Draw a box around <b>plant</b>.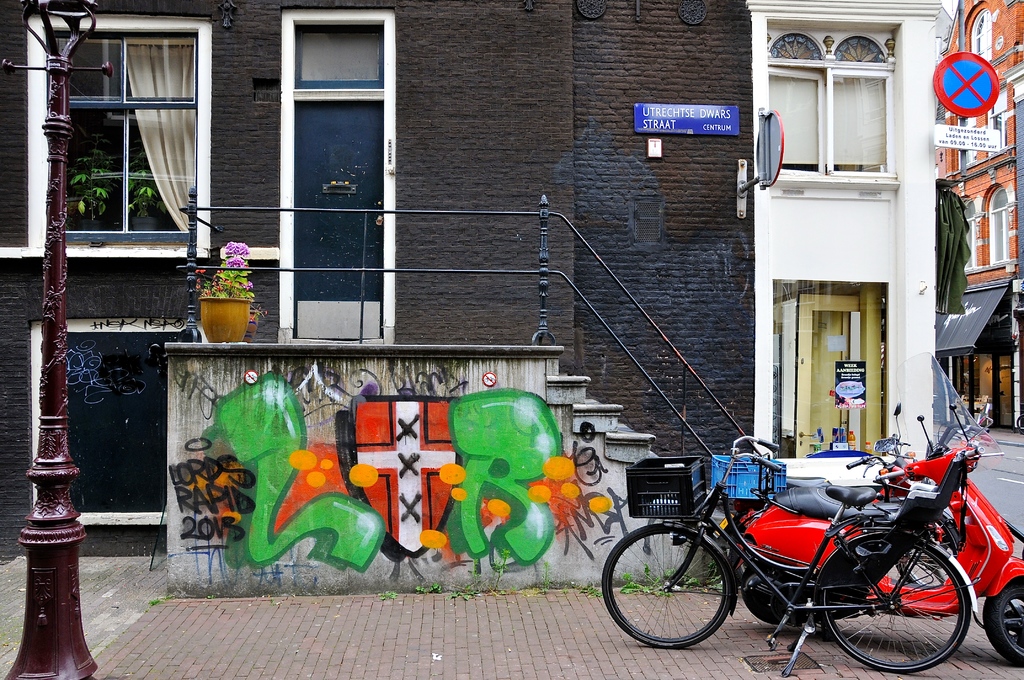
x1=67, y1=134, x2=120, y2=215.
